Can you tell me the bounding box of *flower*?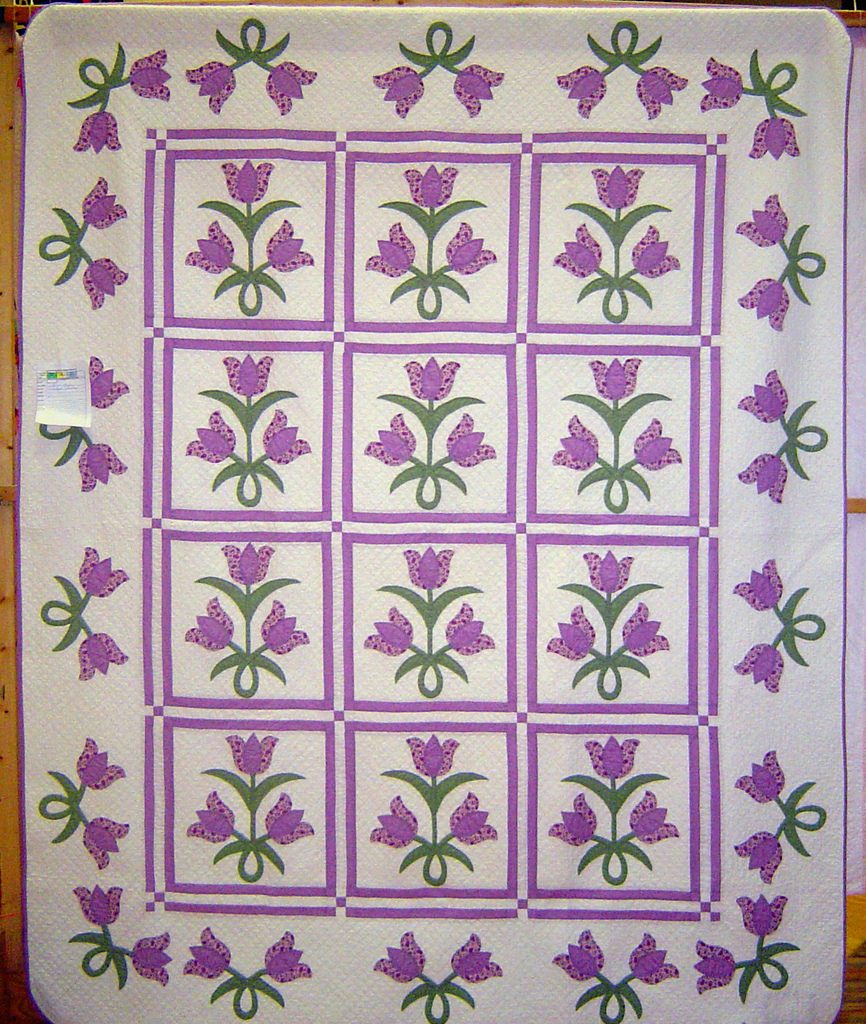
(185, 221, 237, 270).
